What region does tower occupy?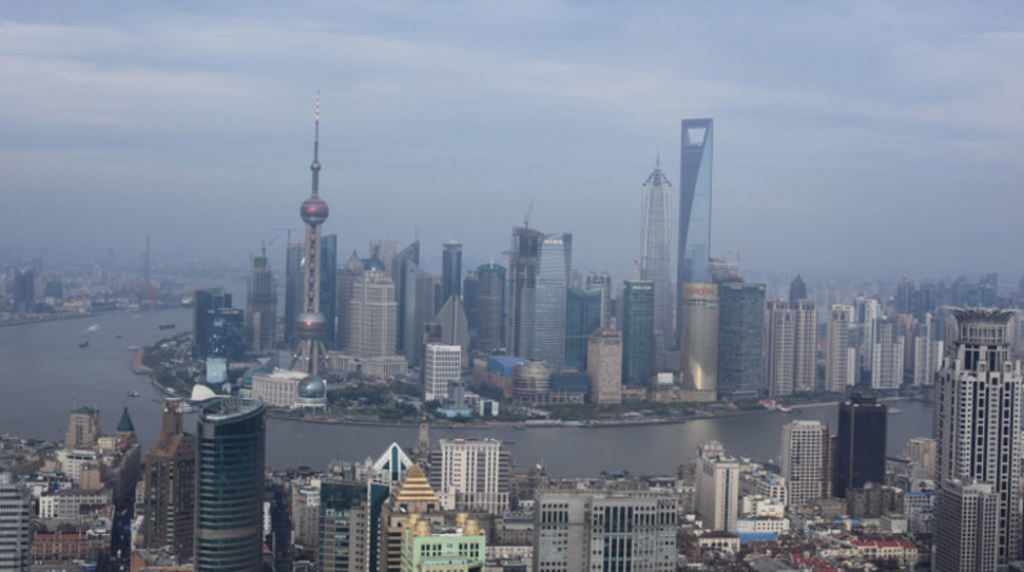
box(783, 422, 821, 504).
